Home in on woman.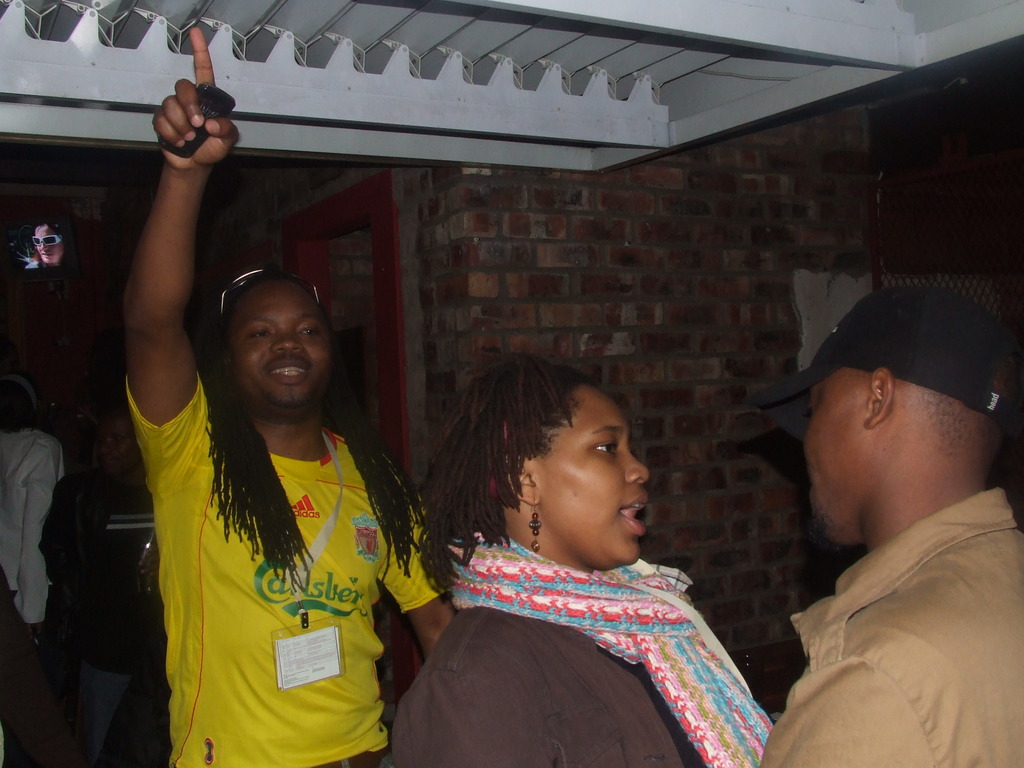
Homed in at select_region(377, 363, 786, 760).
